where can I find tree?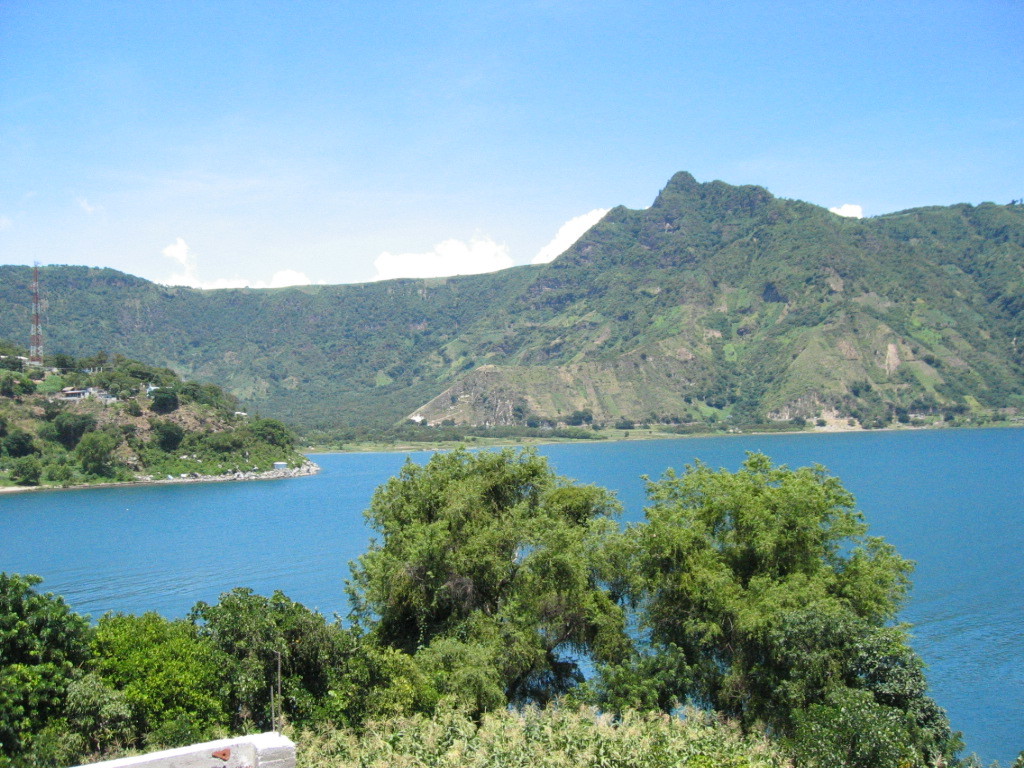
You can find it at 246,416,293,451.
